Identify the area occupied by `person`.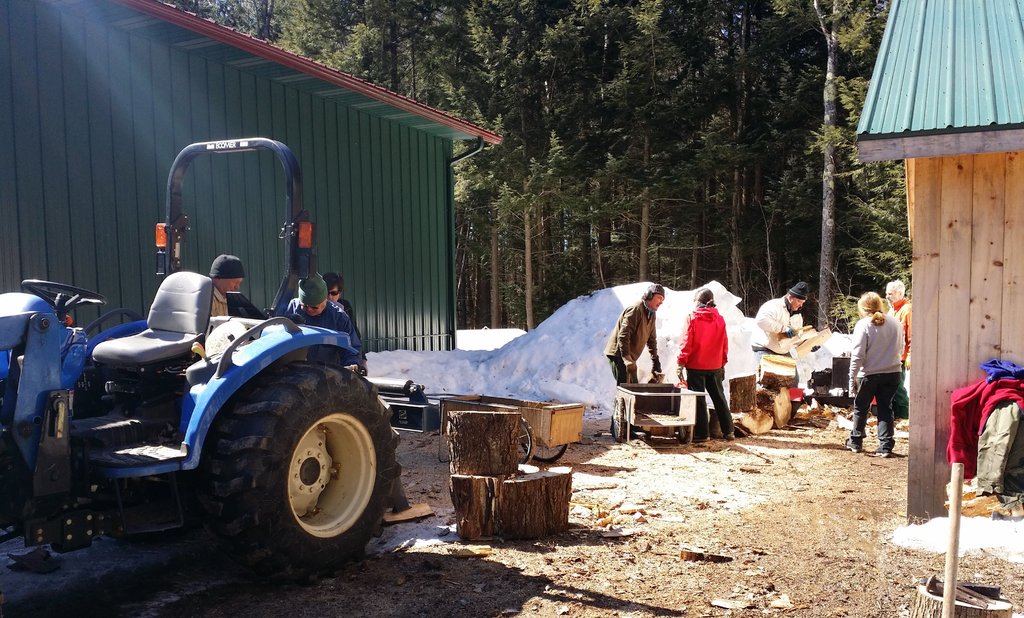
Area: 594,279,664,393.
